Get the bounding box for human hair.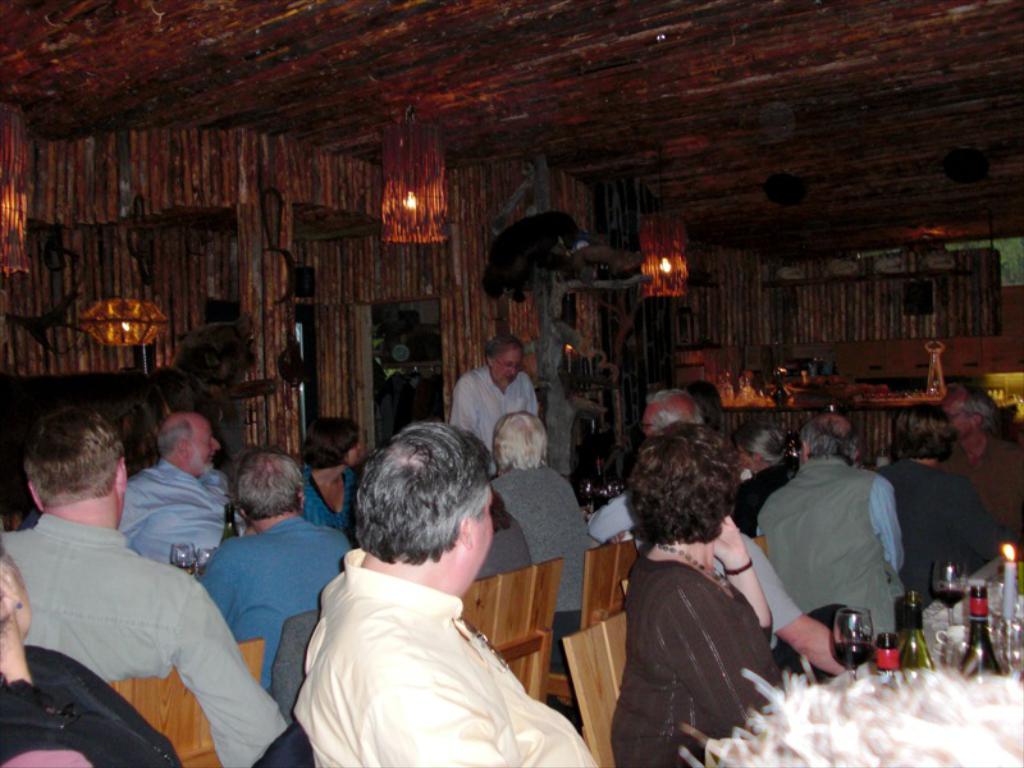
BBox(494, 406, 550, 470).
